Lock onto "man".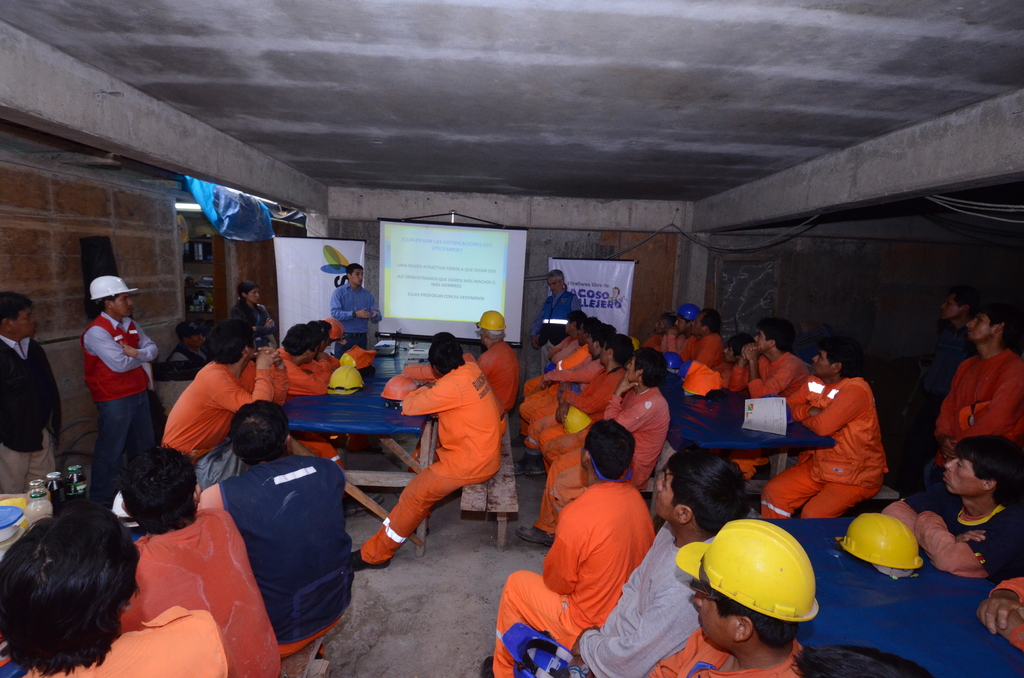
Locked: [682,307,725,392].
